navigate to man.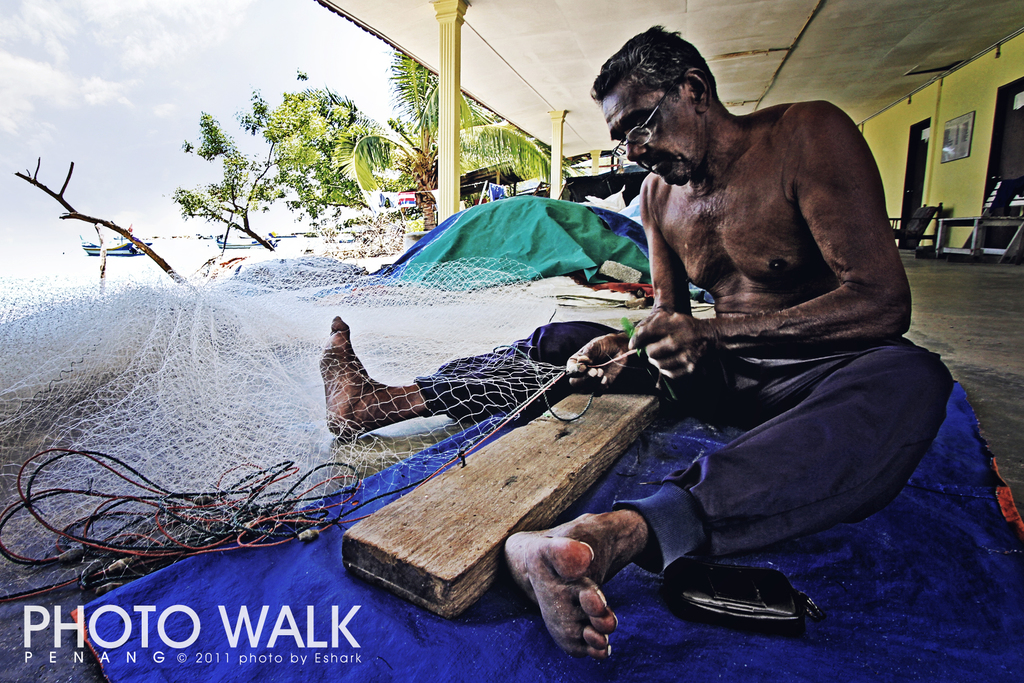
Navigation target: left=267, top=66, right=900, bottom=613.
